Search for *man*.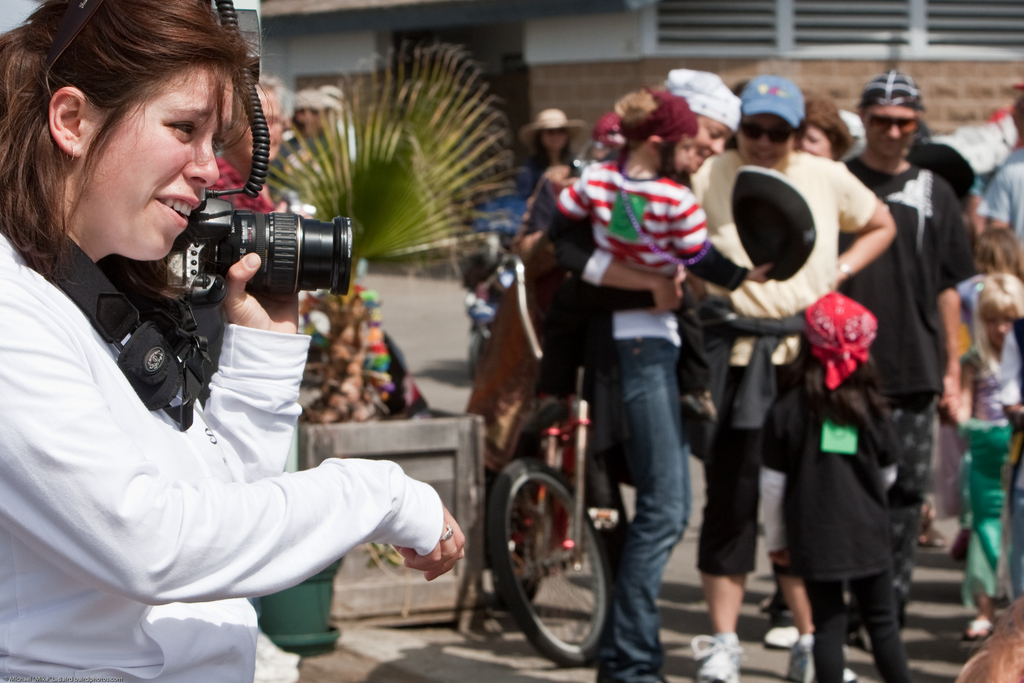
Found at 826/81/986/668.
